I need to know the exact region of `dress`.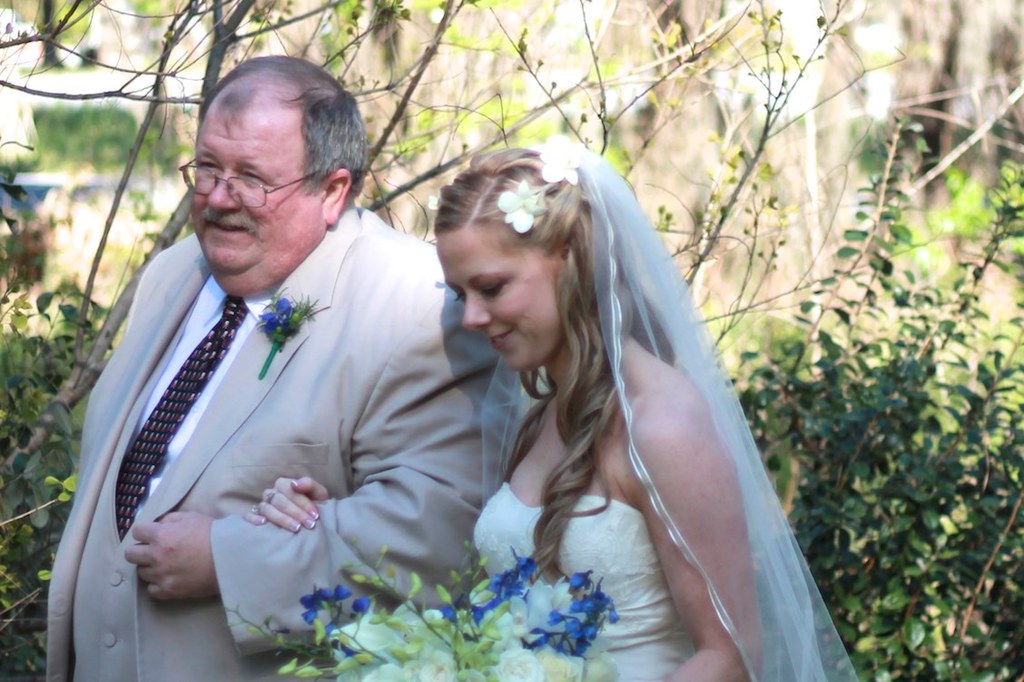
Region: (x1=469, y1=484, x2=698, y2=681).
